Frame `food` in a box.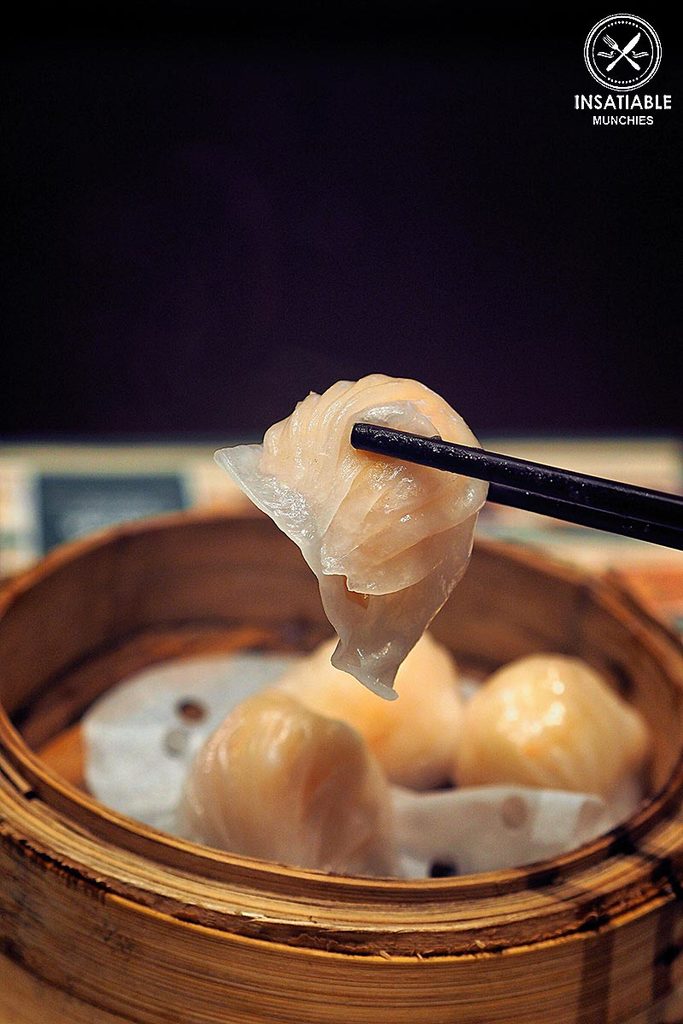
(x1=211, y1=378, x2=509, y2=701).
